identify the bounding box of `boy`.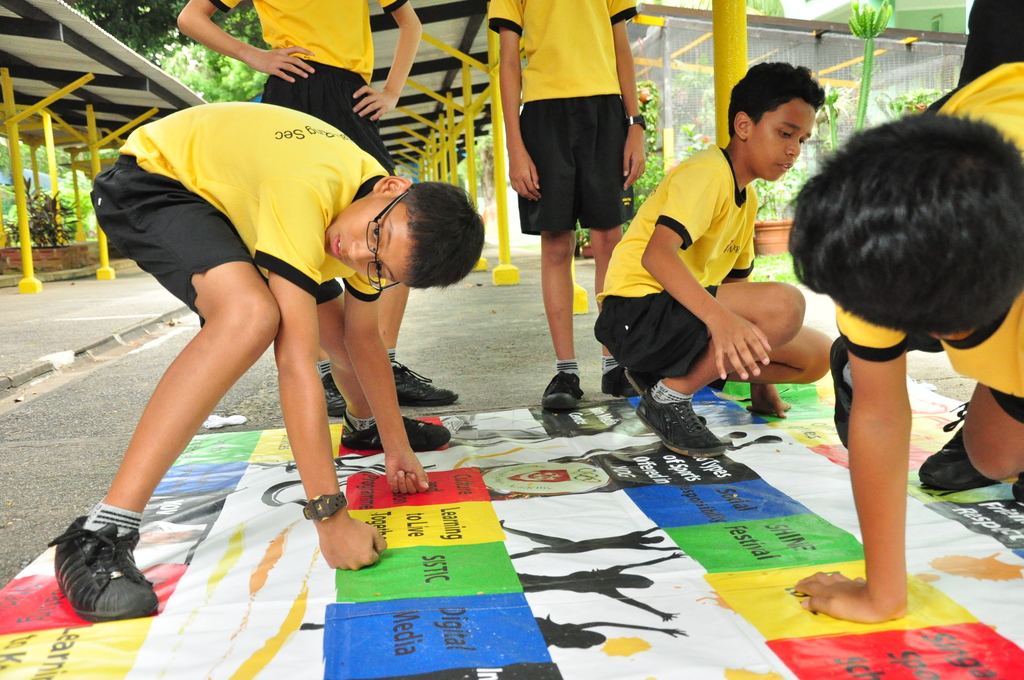
detection(58, 51, 499, 571).
